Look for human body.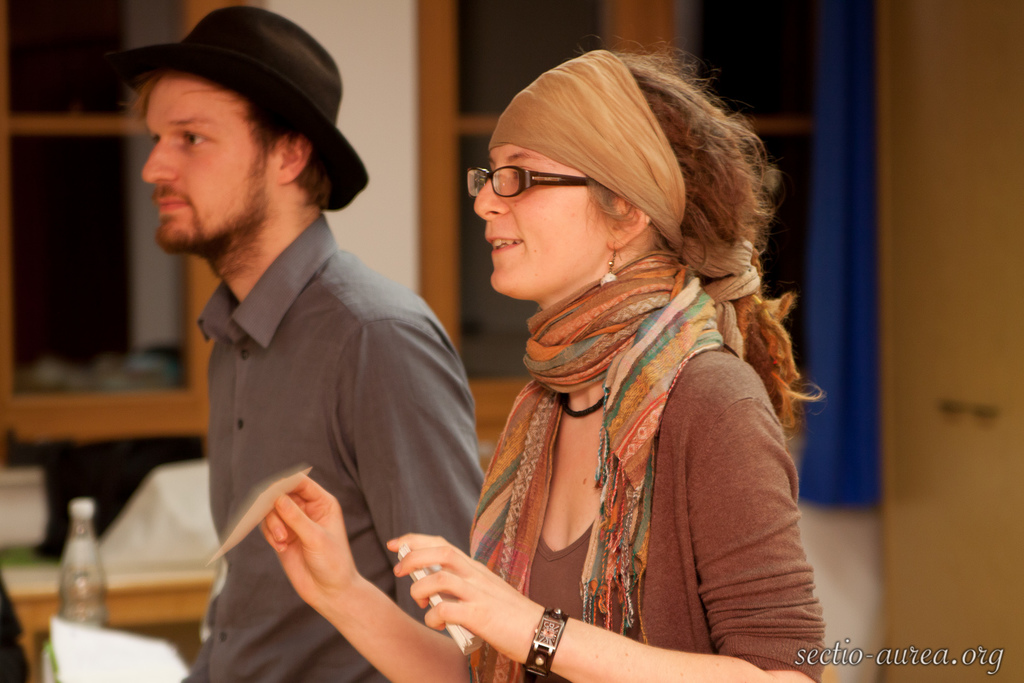
Found: bbox=(200, 206, 496, 682).
